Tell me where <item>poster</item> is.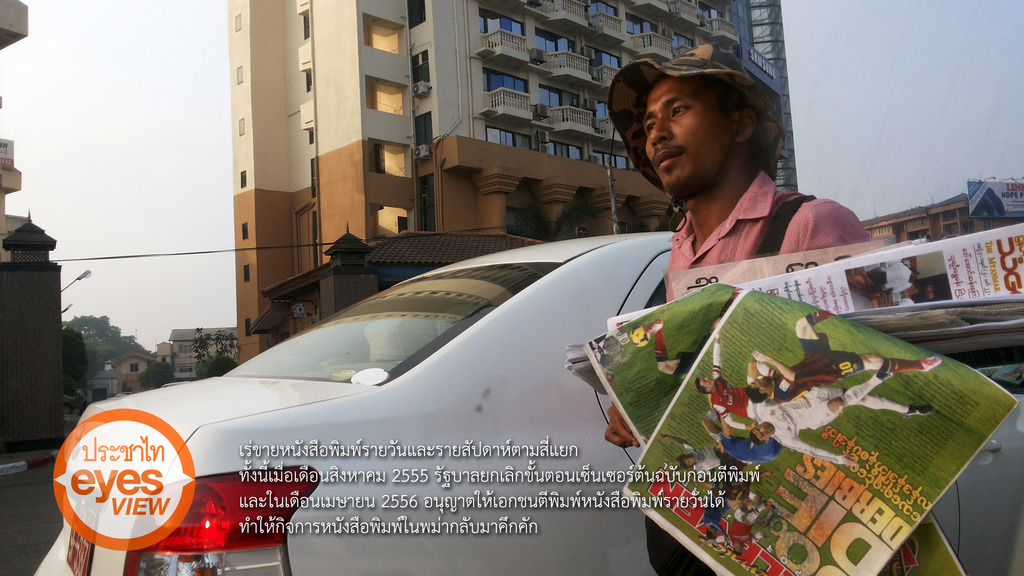
<item>poster</item> is at crop(621, 287, 1015, 574).
